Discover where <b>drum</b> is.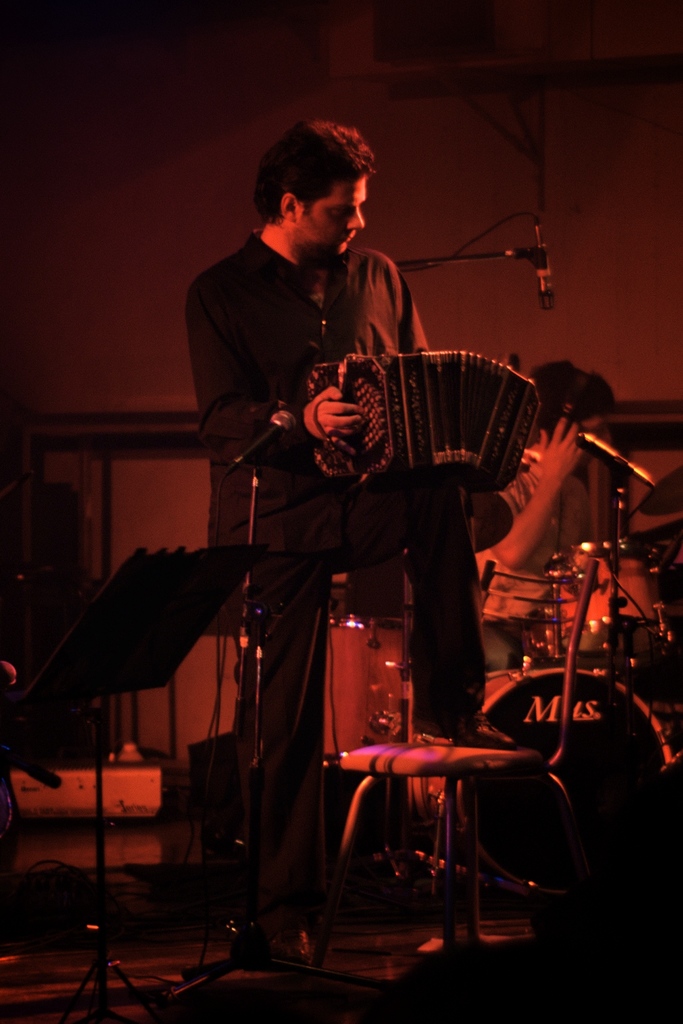
Discovered at <box>324,617,415,767</box>.
